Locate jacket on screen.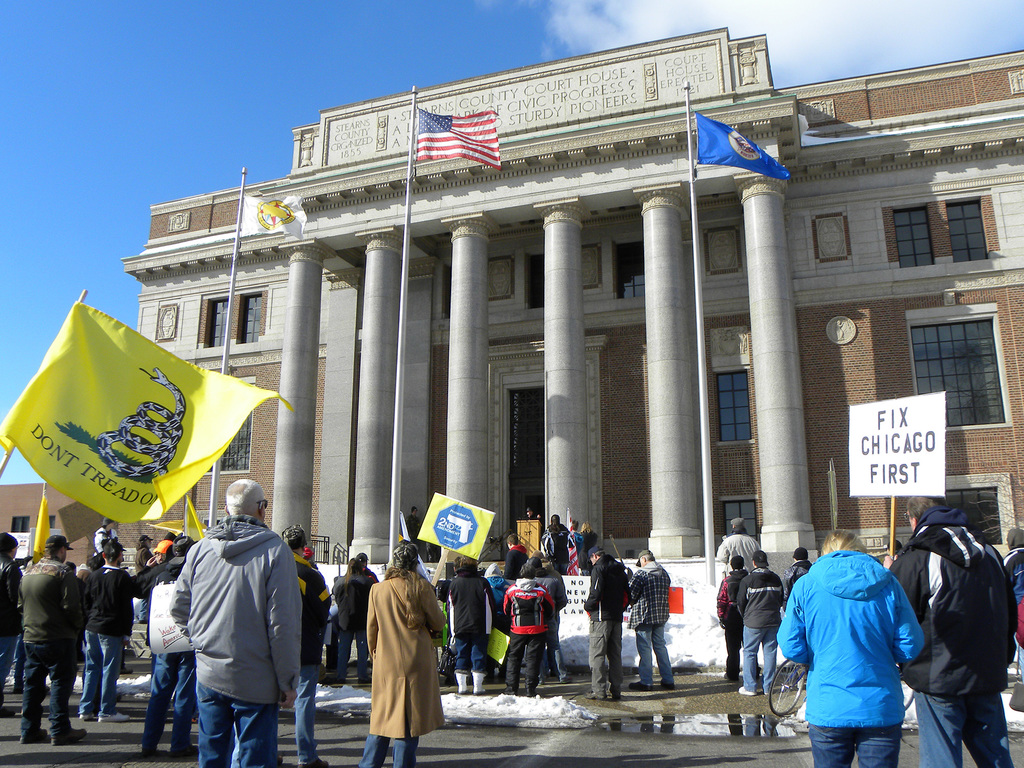
On screen at Rect(133, 540, 150, 576).
